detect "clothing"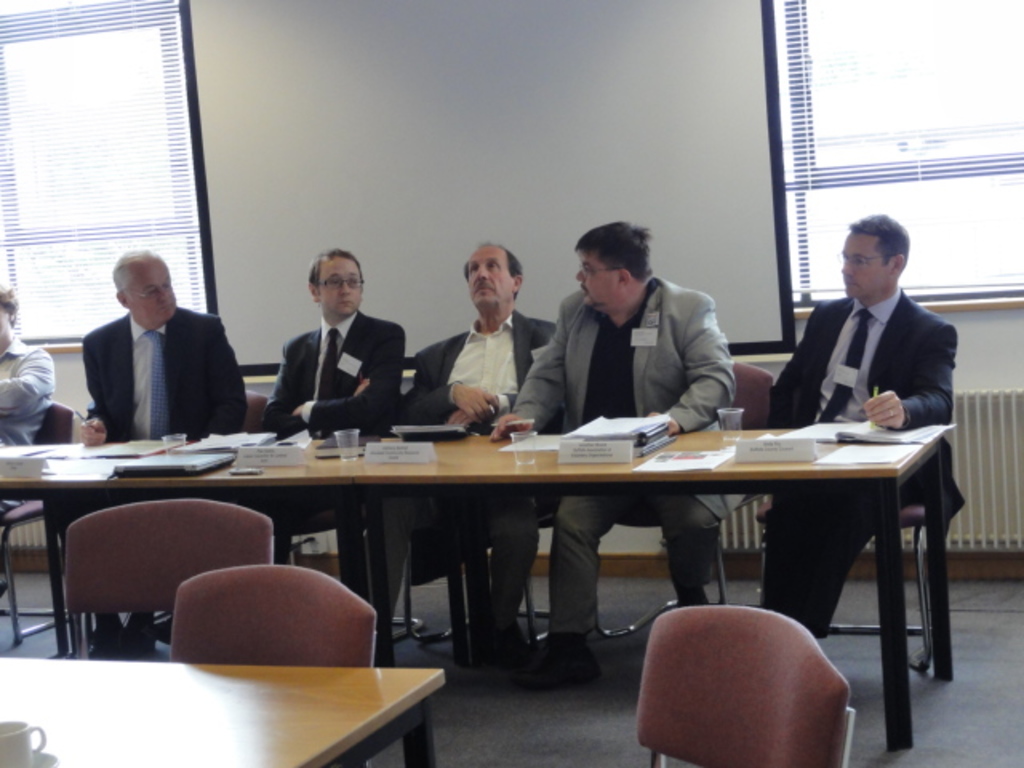
locate(0, 336, 53, 517)
